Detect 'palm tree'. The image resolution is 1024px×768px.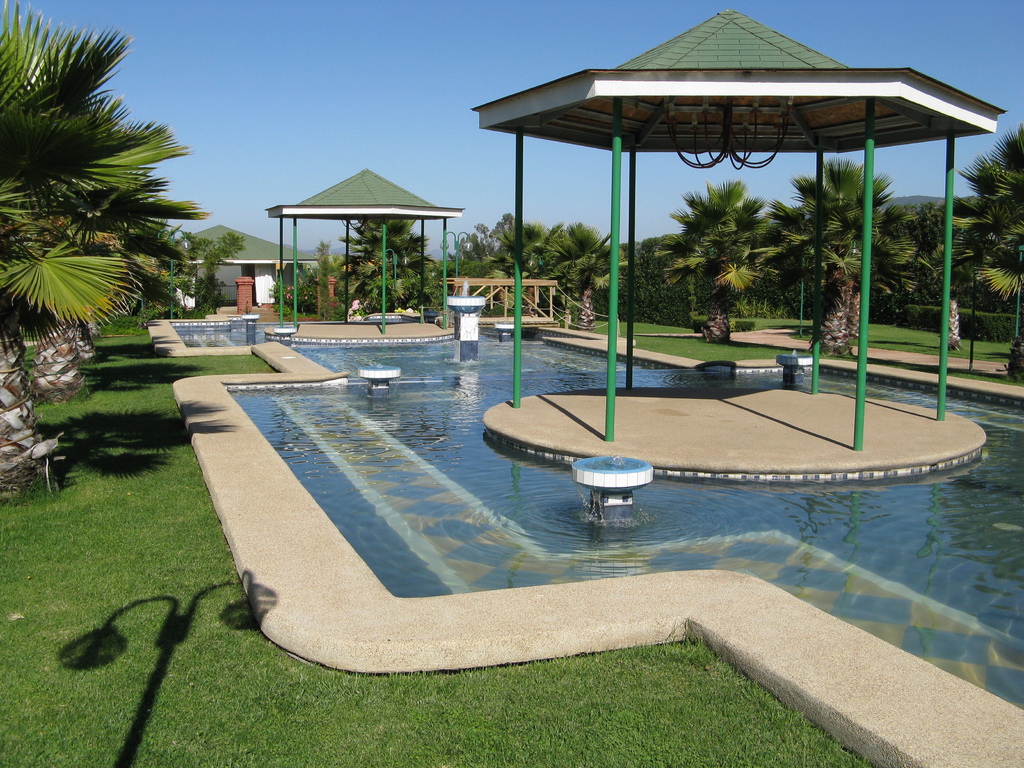
685,187,791,348.
